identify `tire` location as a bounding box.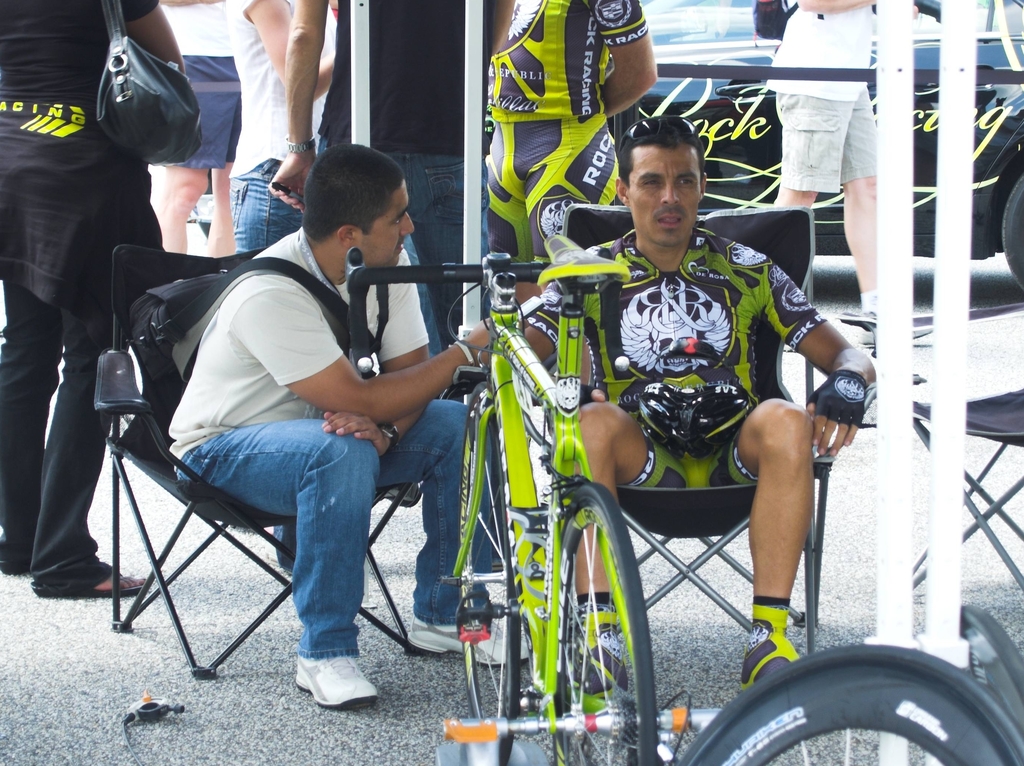
<bbox>958, 601, 1023, 728</bbox>.
